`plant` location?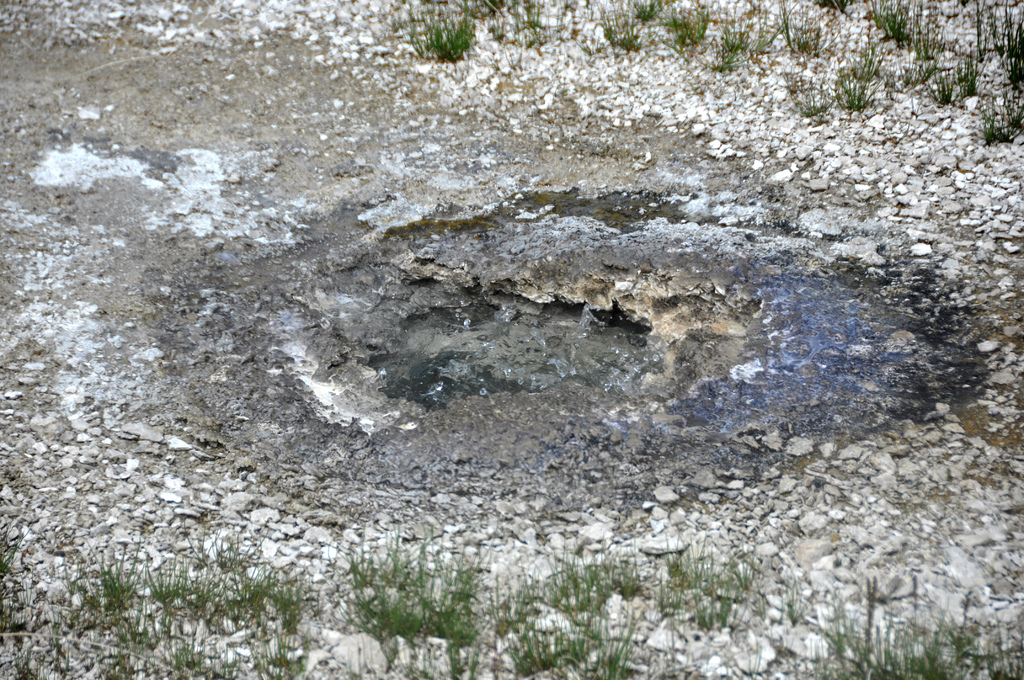
{"x1": 593, "y1": 4, "x2": 644, "y2": 51}
